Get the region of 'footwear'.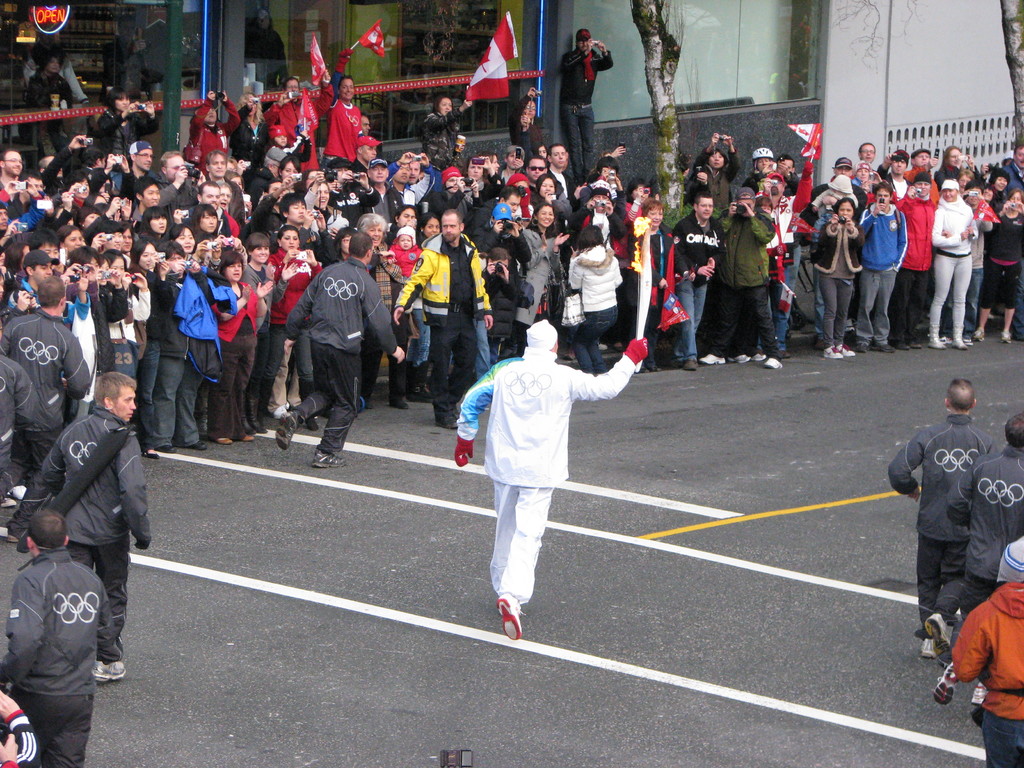
<bbox>822, 345, 840, 360</bbox>.
